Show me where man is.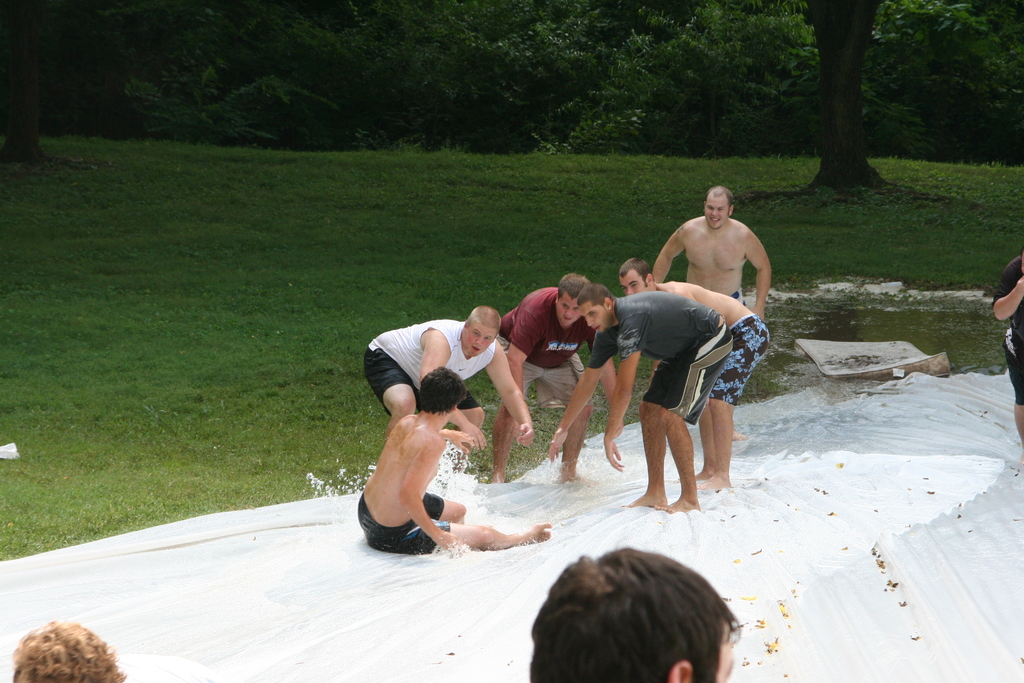
man is at 530, 546, 737, 682.
